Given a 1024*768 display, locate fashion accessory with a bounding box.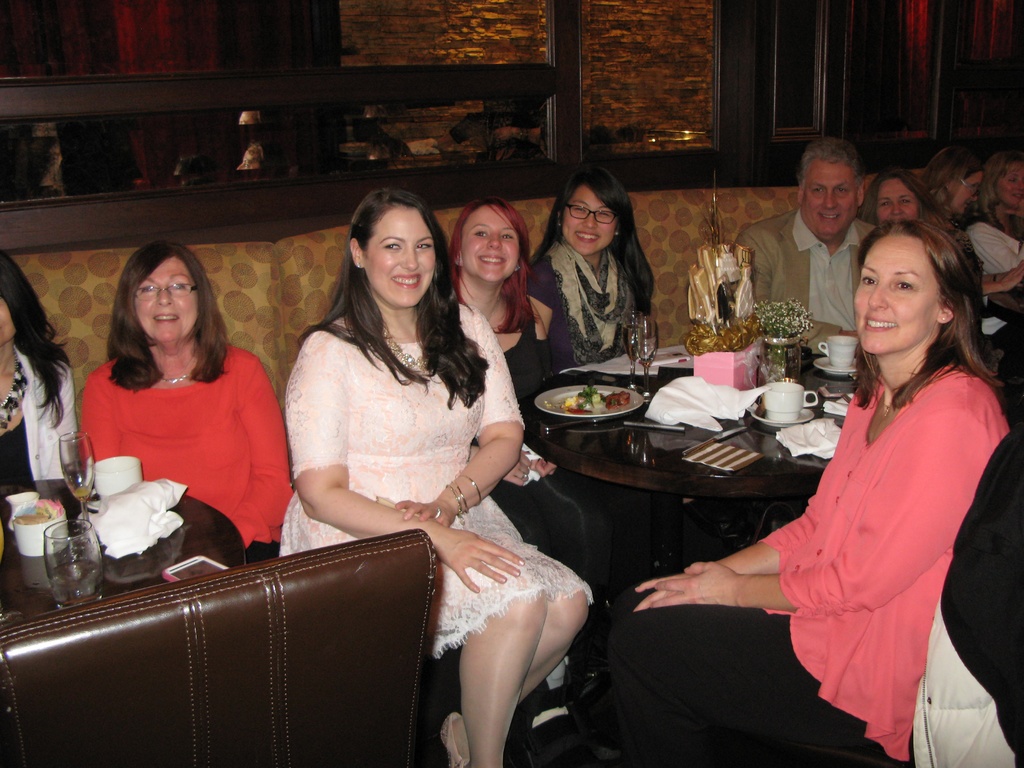
Located: <bbox>154, 349, 198, 385</bbox>.
